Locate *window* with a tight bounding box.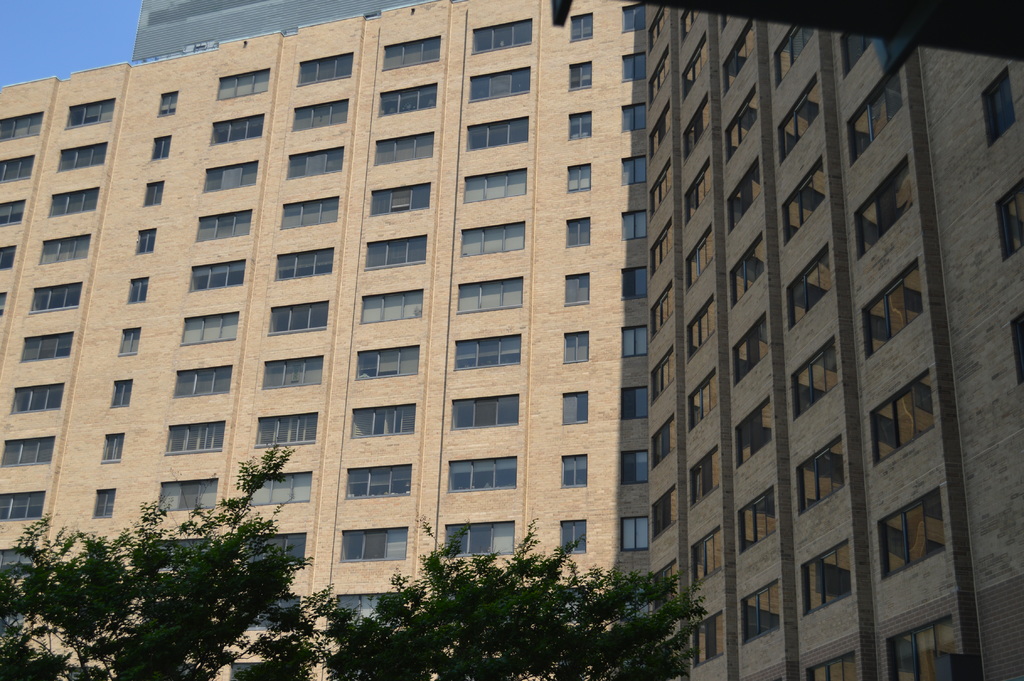
left=643, top=3, right=669, bottom=40.
